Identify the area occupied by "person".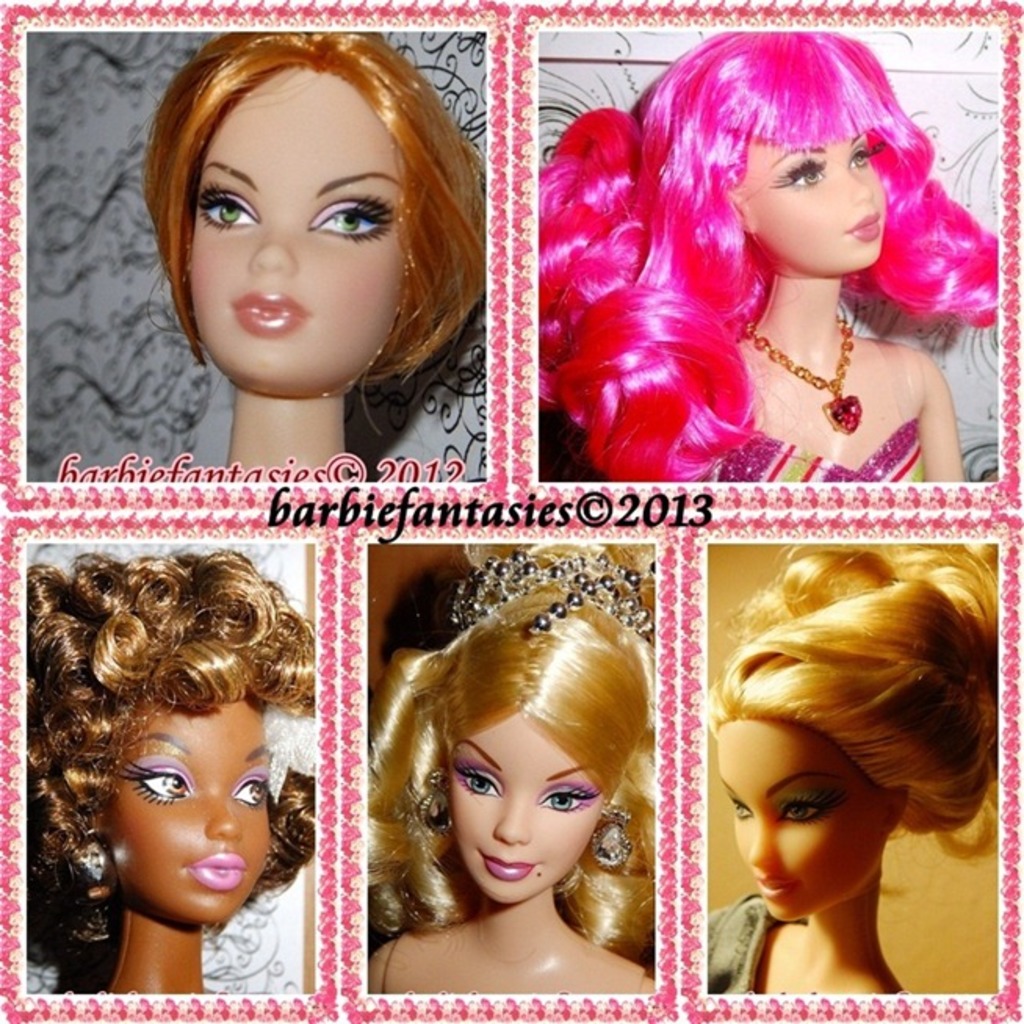
Area: (540, 30, 1002, 485).
